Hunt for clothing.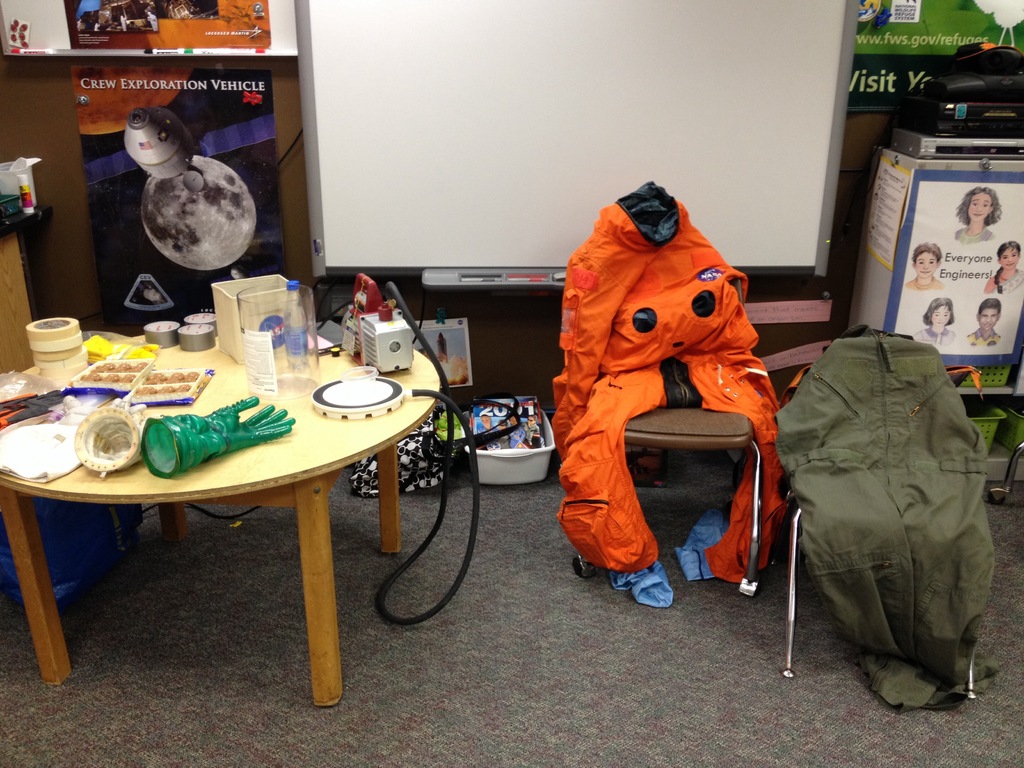
Hunted down at select_region(913, 323, 955, 343).
